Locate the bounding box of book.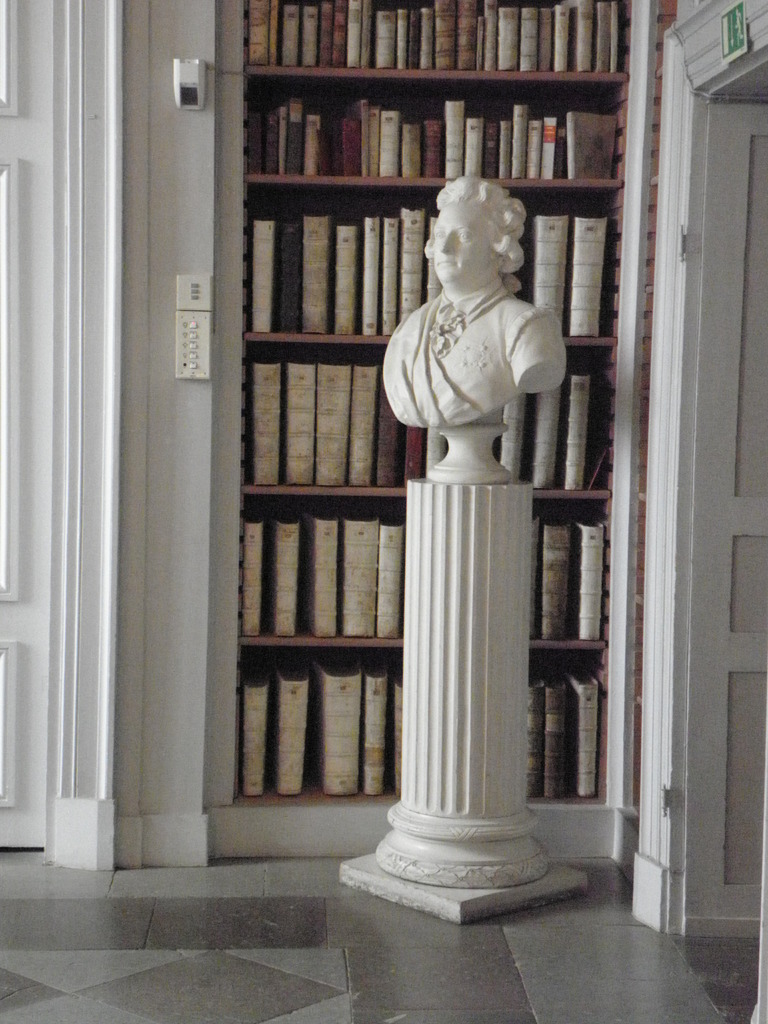
Bounding box: [left=544, top=685, right=572, bottom=798].
